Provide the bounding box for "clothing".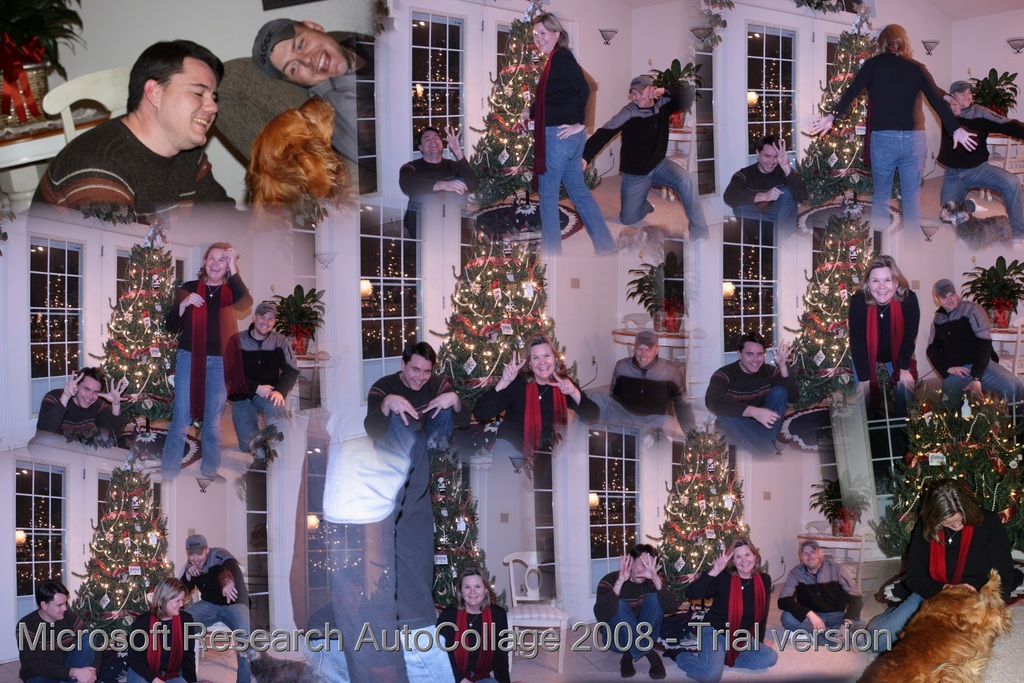
pyautogui.locateOnScreen(586, 360, 700, 429).
